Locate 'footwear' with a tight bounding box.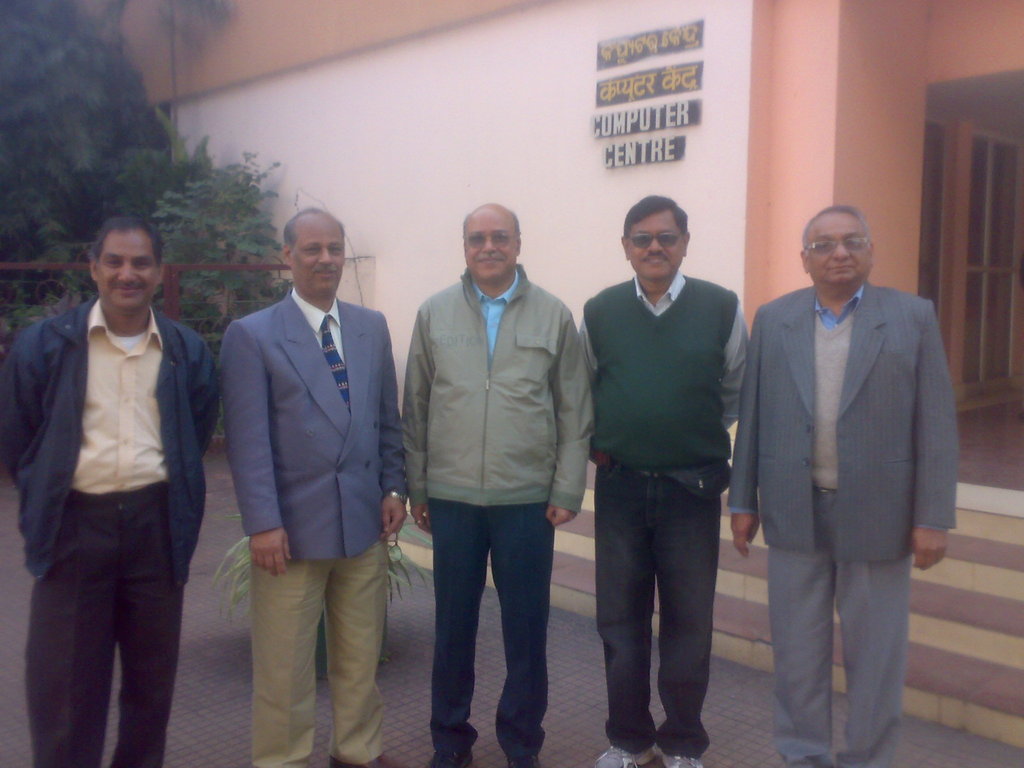
(x1=660, y1=748, x2=696, y2=767).
